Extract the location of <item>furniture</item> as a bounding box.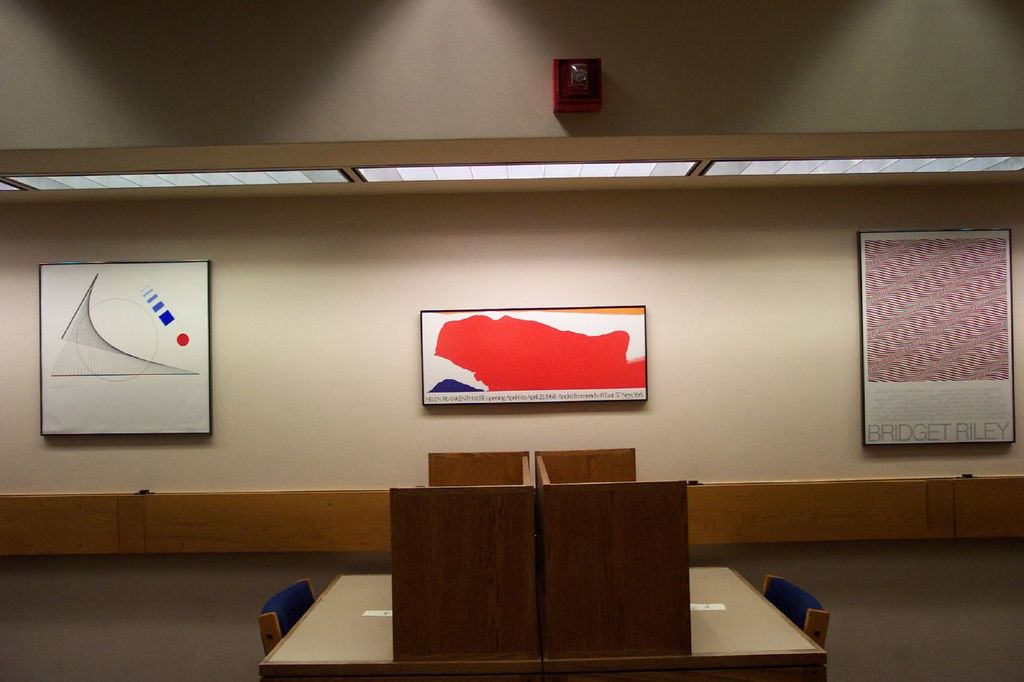
bbox(761, 574, 830, 645).
